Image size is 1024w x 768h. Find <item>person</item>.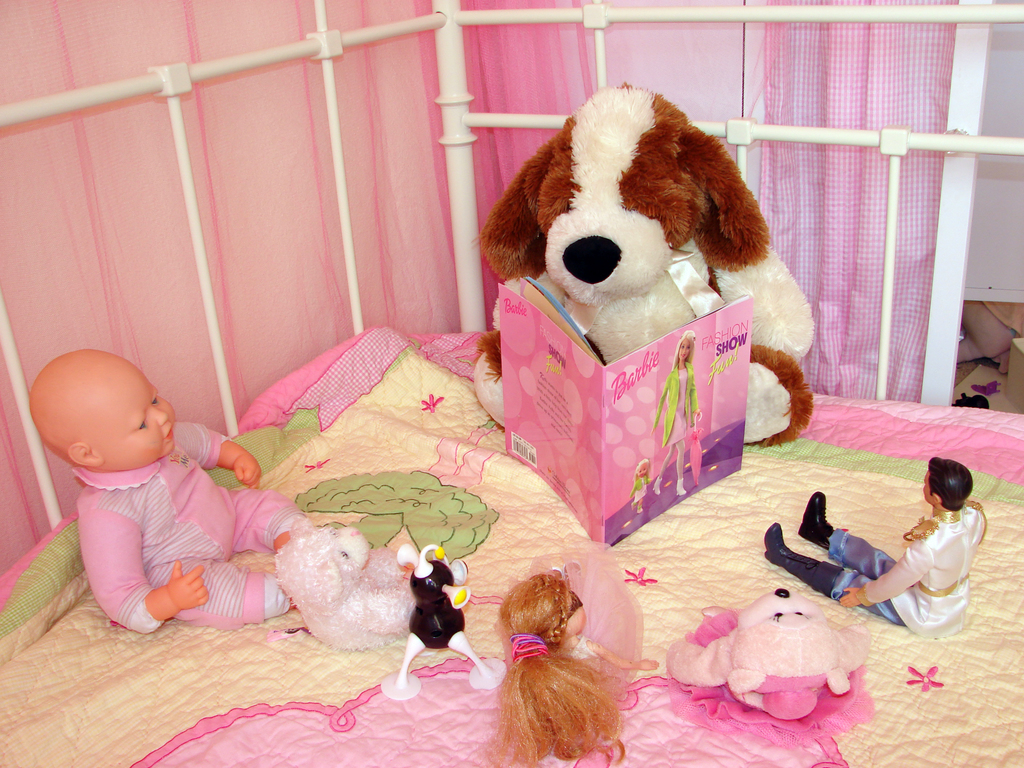
765 454 984 640.
